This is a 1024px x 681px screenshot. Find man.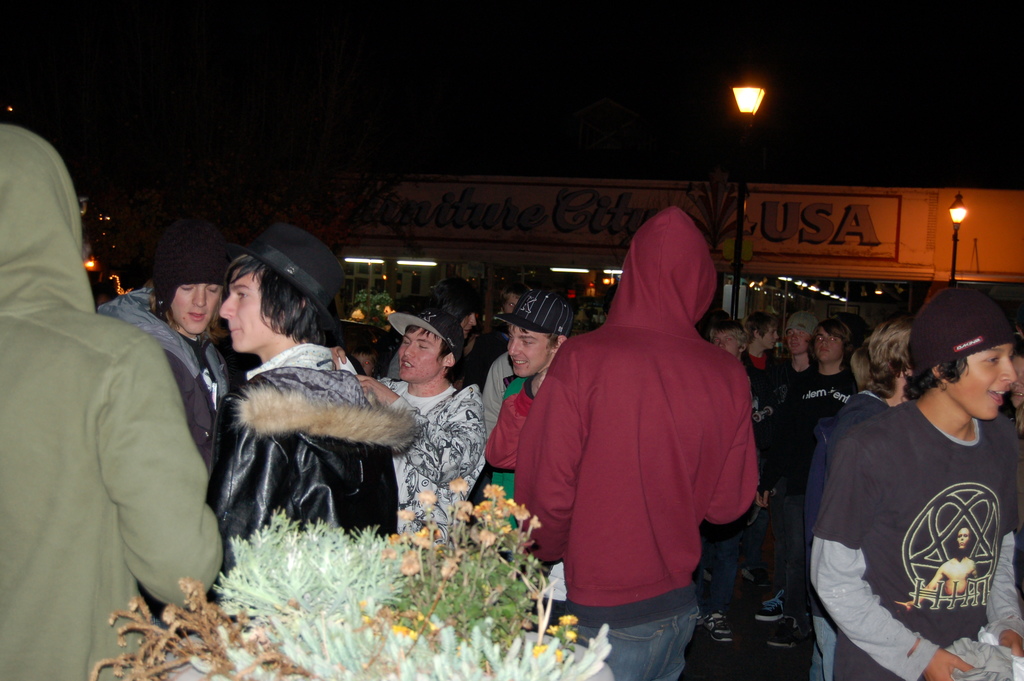
Bounding box: 693, 316, 771, 642.
